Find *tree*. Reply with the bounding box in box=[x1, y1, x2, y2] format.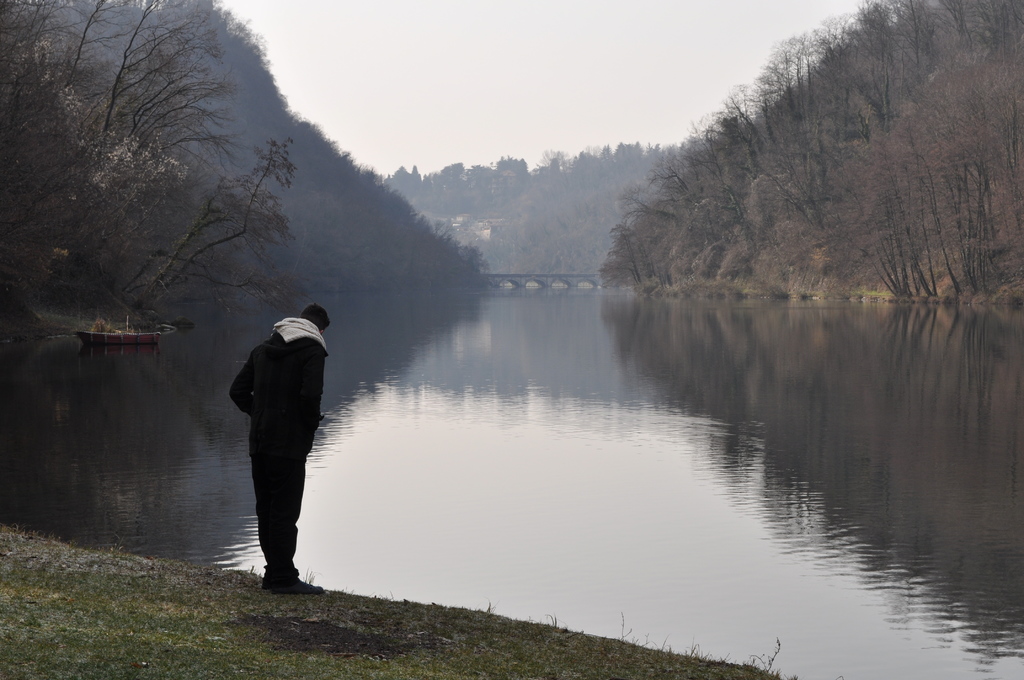
box=[0, 0, 307, 318].
